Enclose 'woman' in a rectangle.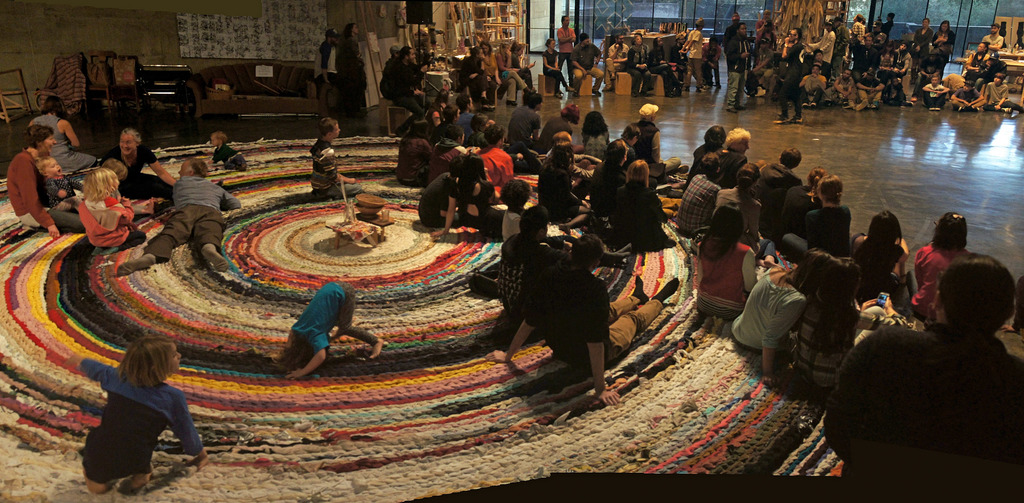
(849,207,911,299).
